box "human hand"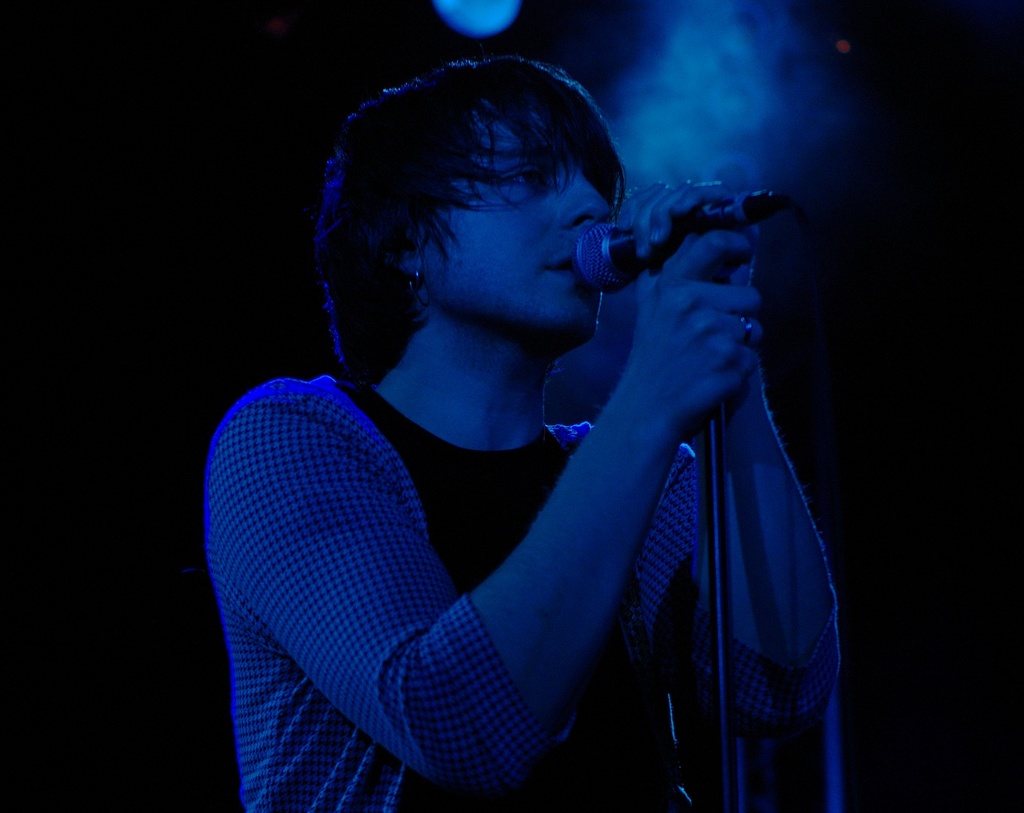
[616, 178, 762, 312]
